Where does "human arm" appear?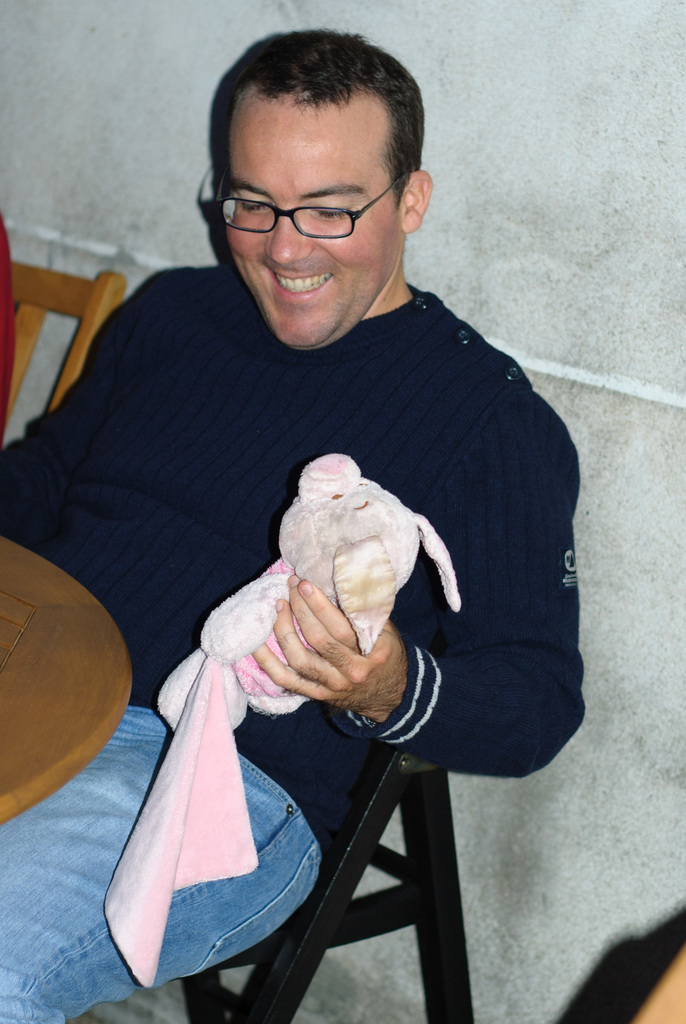
Appears at [x1=0, y1=262, x2=173, y2=554].
